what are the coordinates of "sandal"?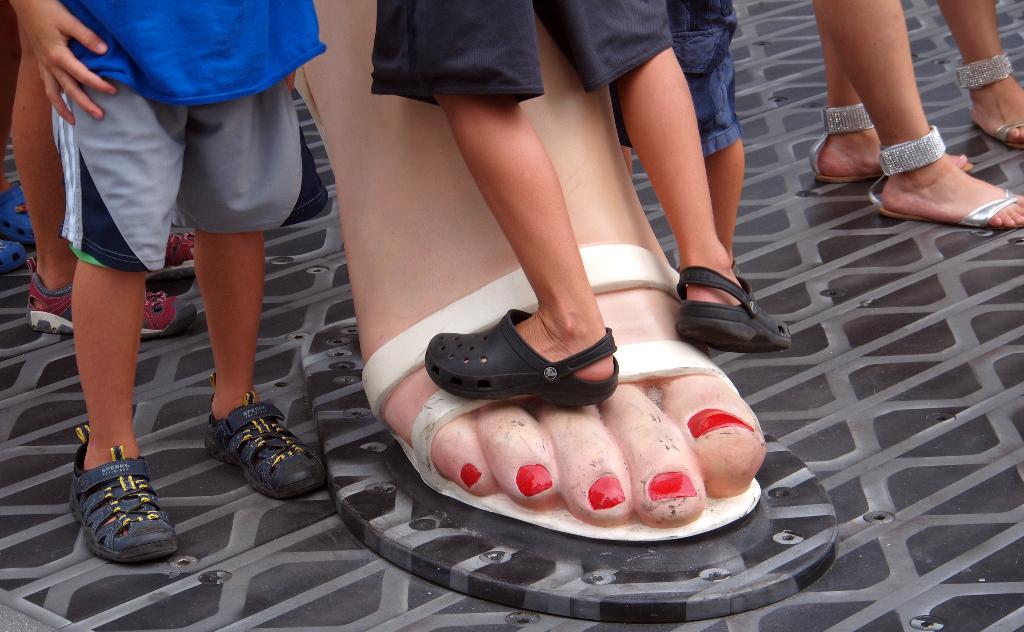
68,424,177,559.
